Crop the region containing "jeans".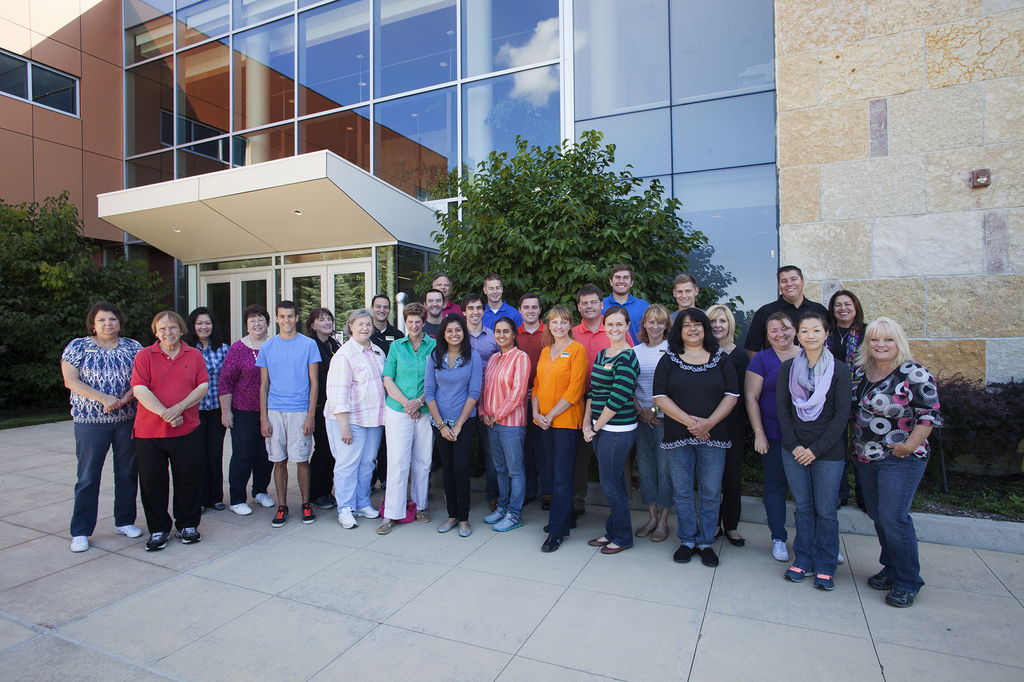
Crop region: 637/418/661/509.
